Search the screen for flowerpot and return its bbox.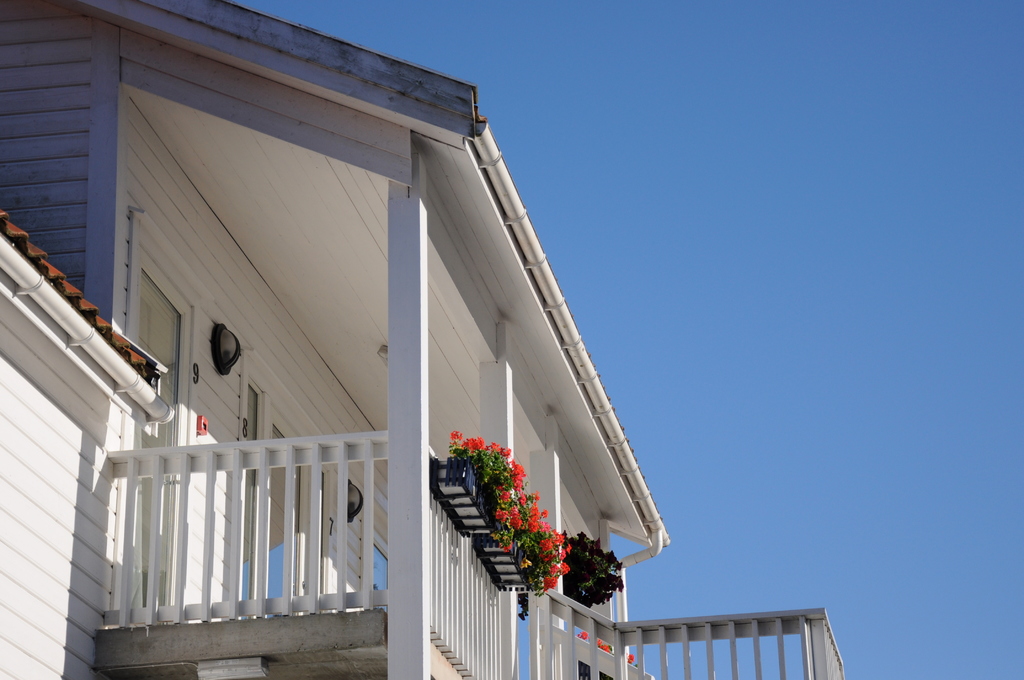
Found: (left=436, top=455, right=495, bottom=534).
